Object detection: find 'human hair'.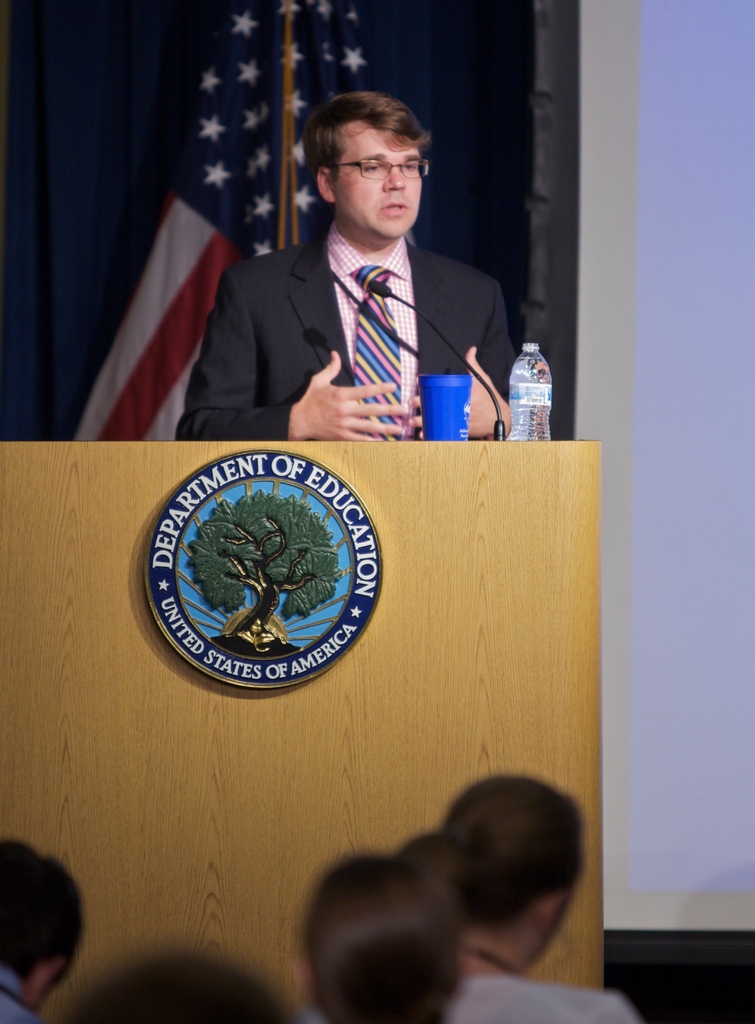
left=296, top=856, right=443, bottom=1023.
